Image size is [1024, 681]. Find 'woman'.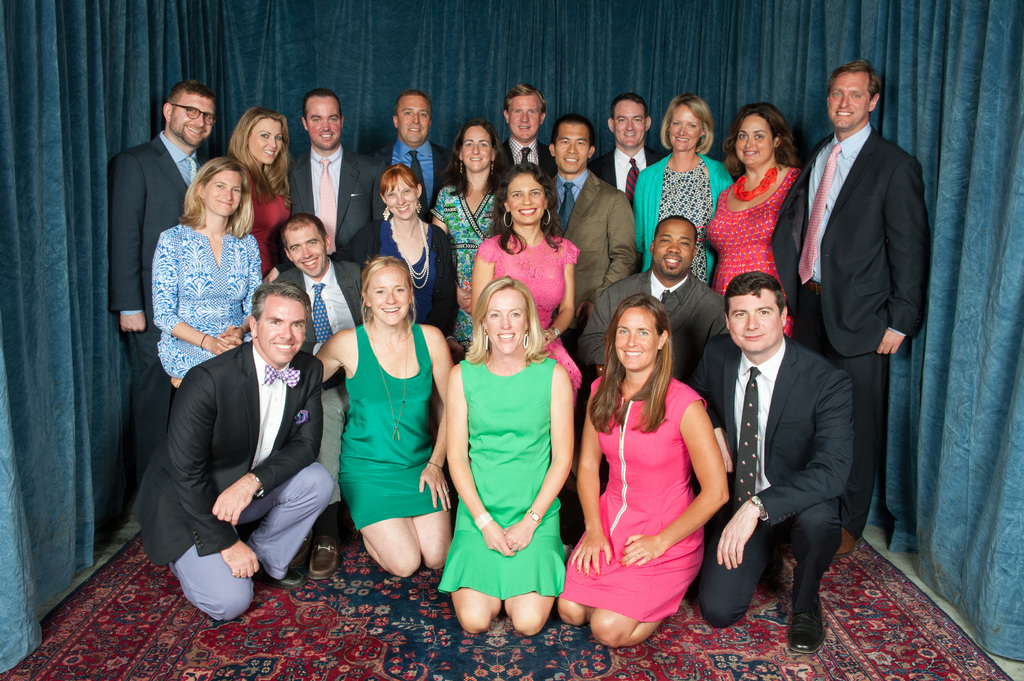
{"x1": 432, "y1": 271, "x2": 582, "y2": 638}.
